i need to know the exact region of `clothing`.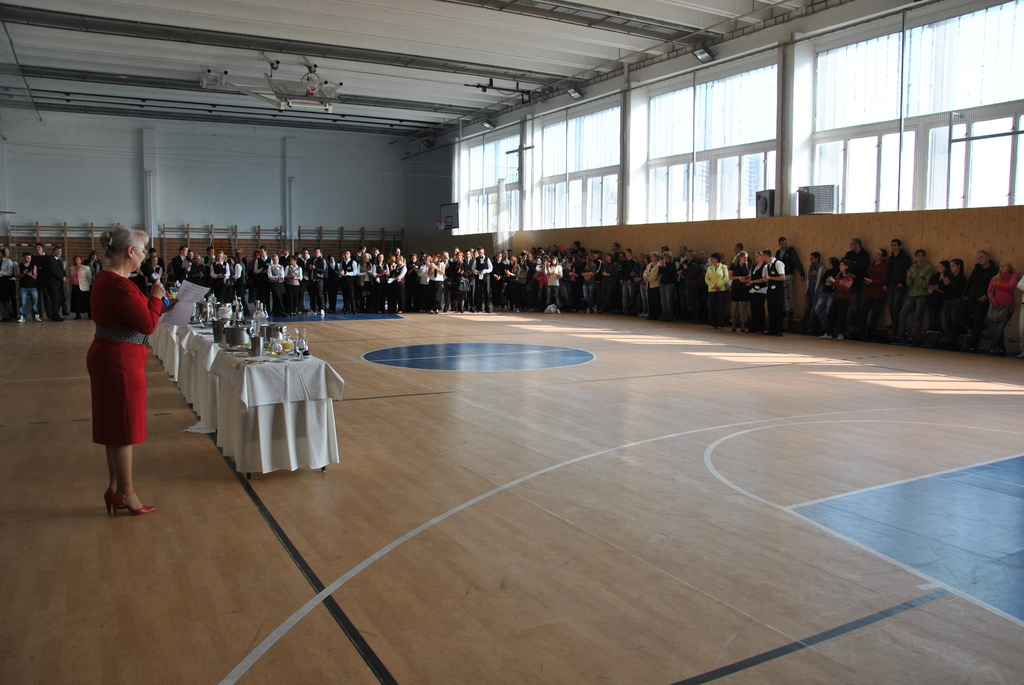
Region: l=14, t=261, r=39, b=312.
